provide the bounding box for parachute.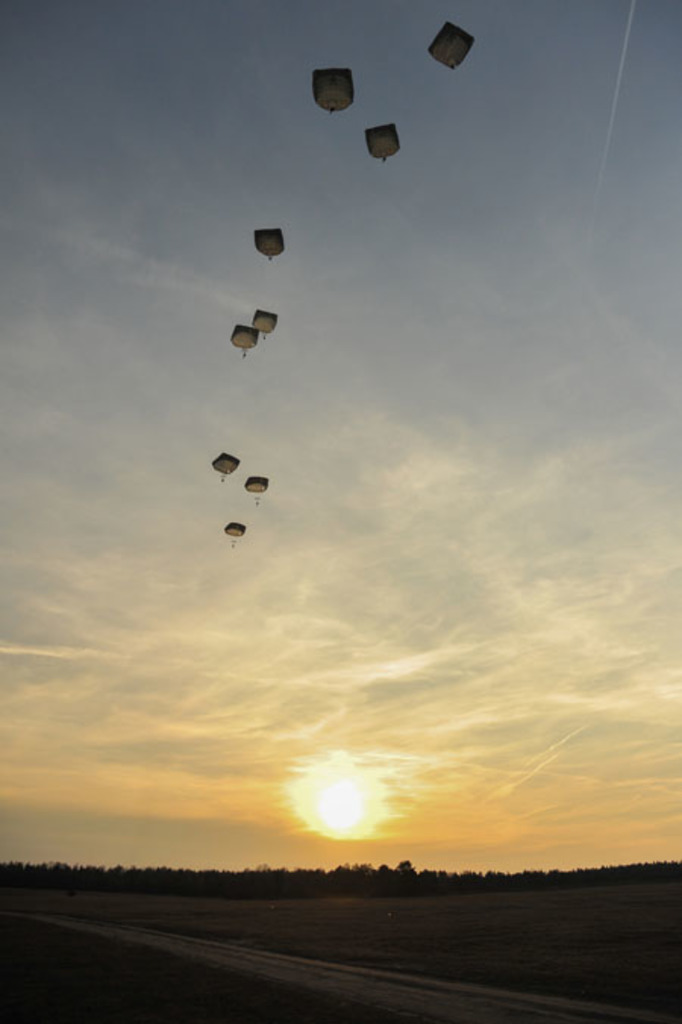
(221,517,249,538).
